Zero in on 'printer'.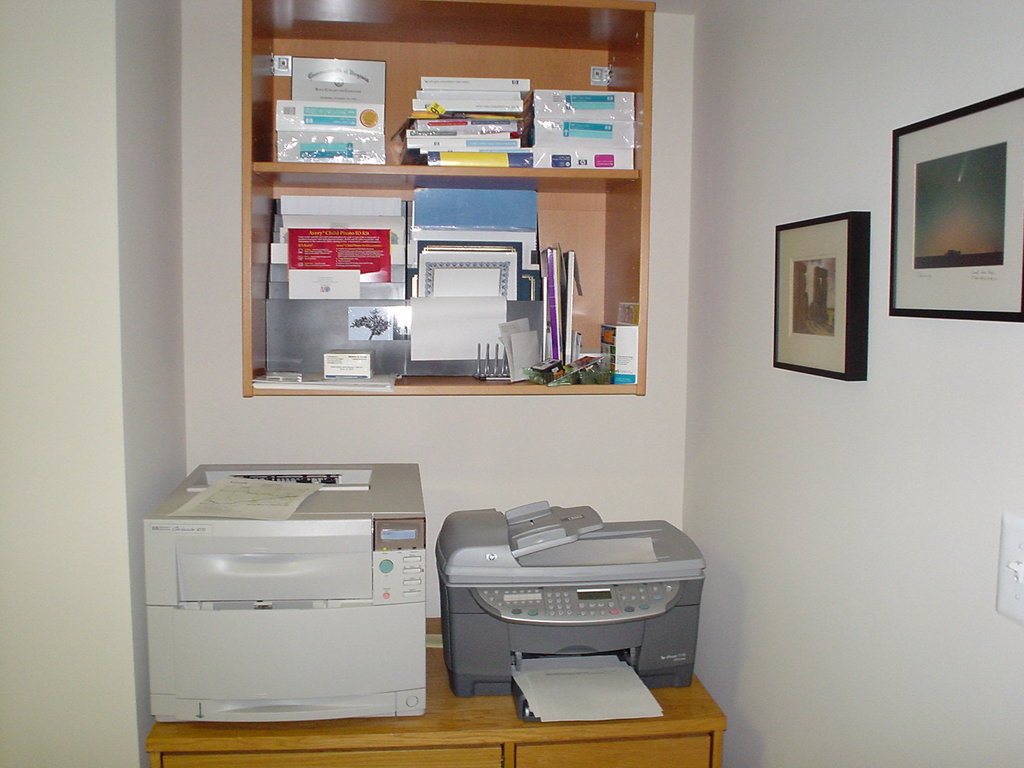
Zeroed in: 434, 499, 707, 723.
